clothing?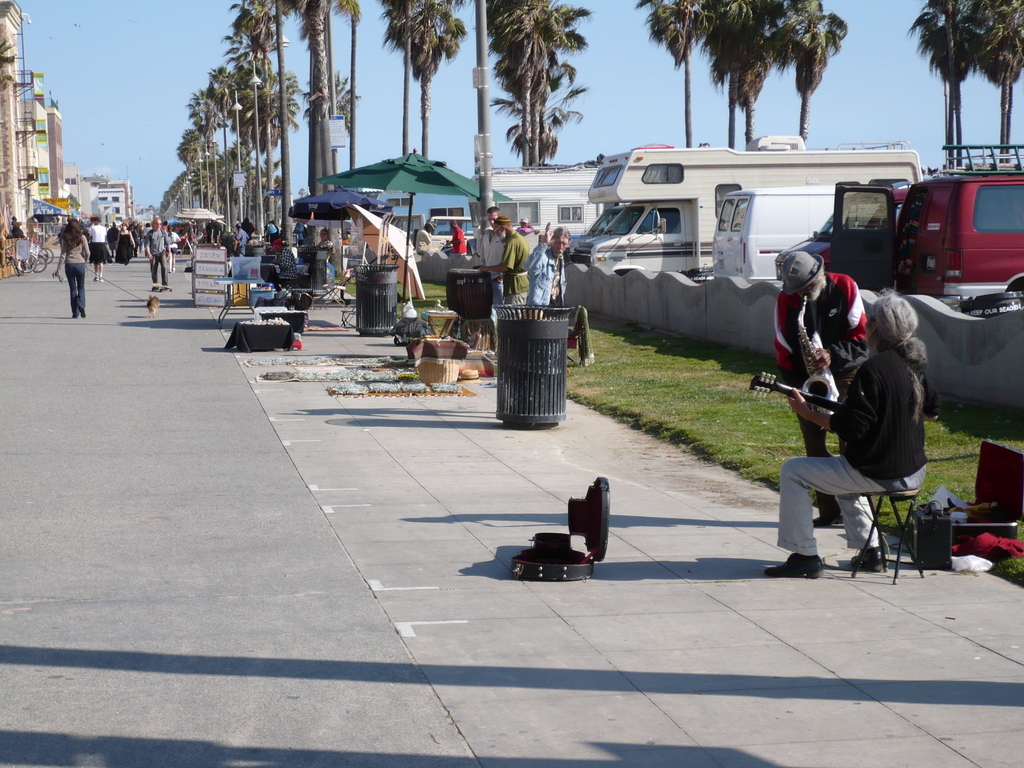
l=232, t=227, r=244, b=252
